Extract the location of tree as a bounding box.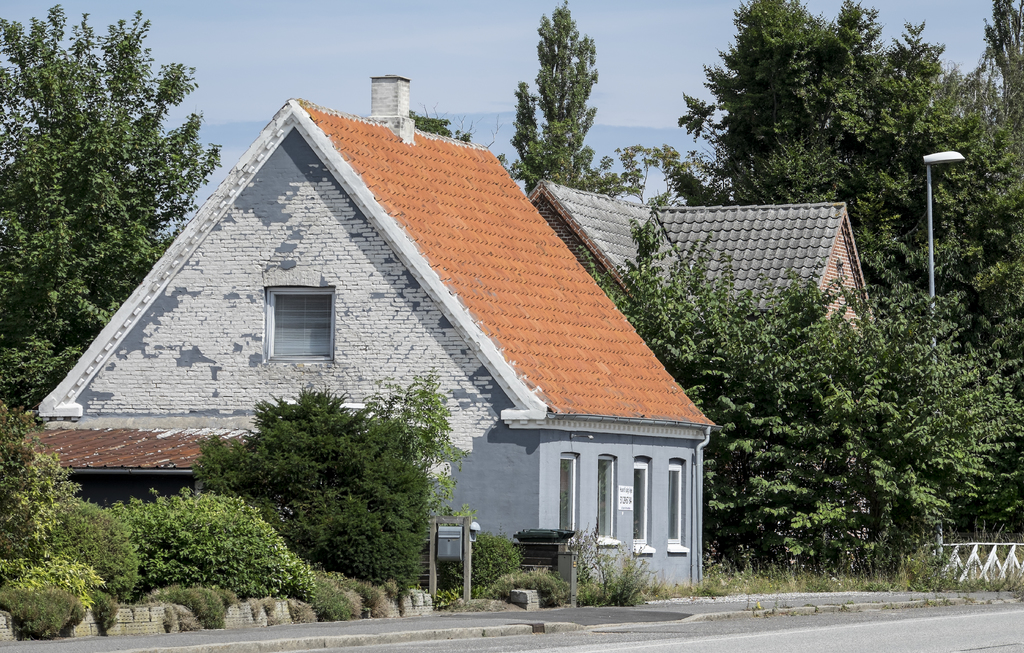
(521, 539, 632, 620).
